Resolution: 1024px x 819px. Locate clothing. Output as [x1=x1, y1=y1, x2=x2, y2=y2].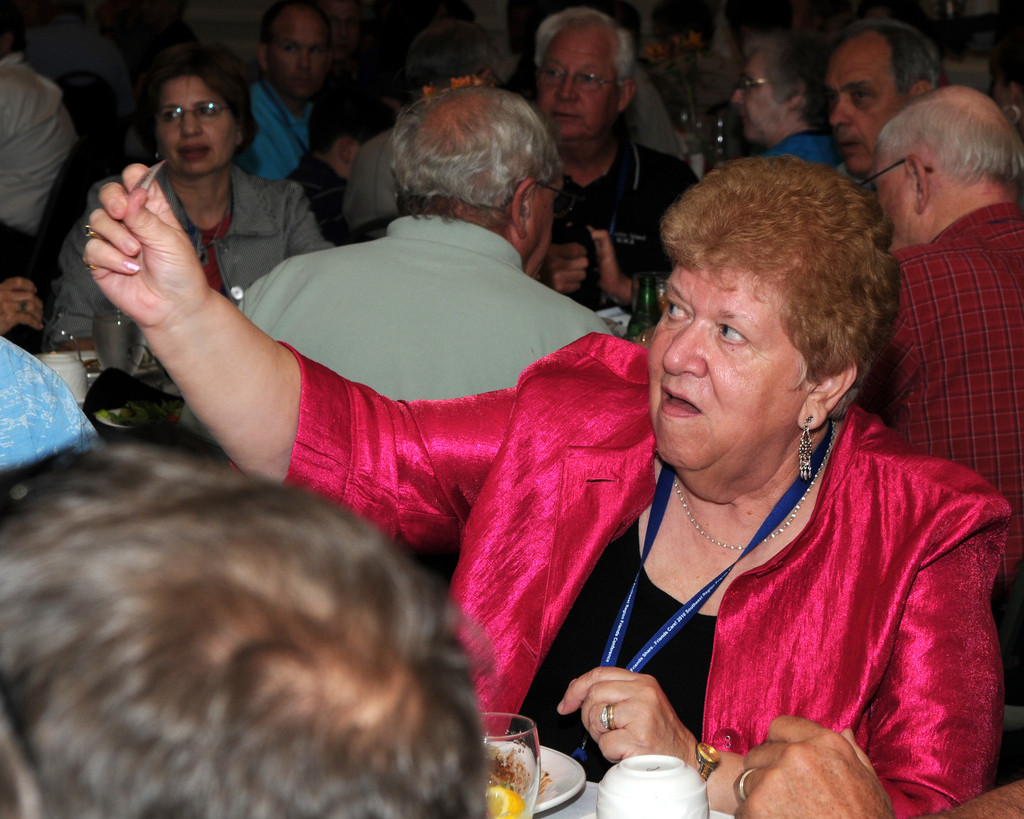
[x1=765, y1=113, x2=850, y2=182].
